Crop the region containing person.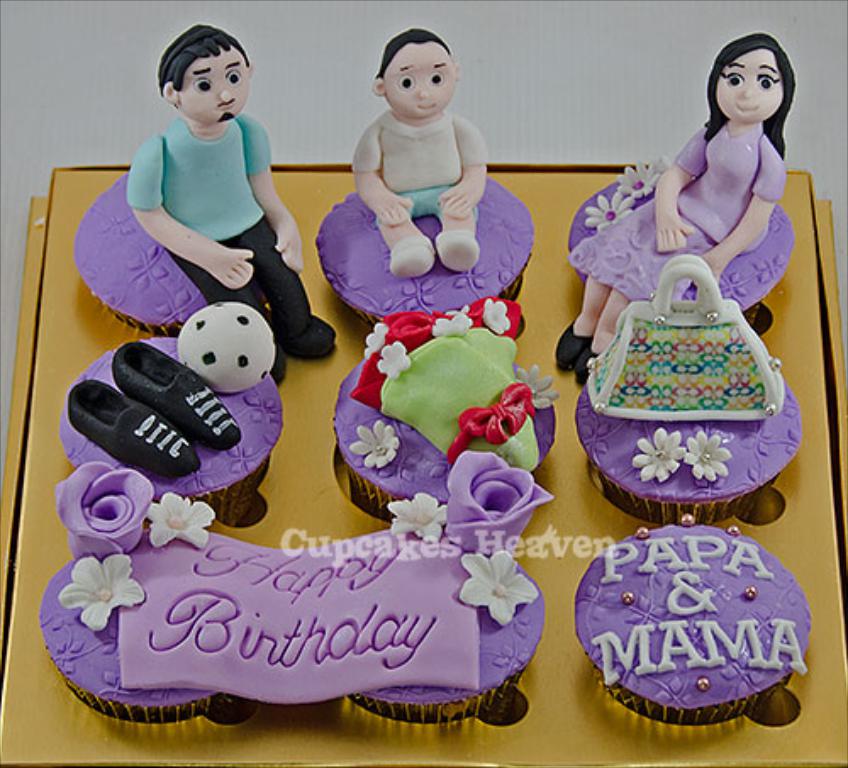
Crop region: detection(550, 34, 792, 385).
